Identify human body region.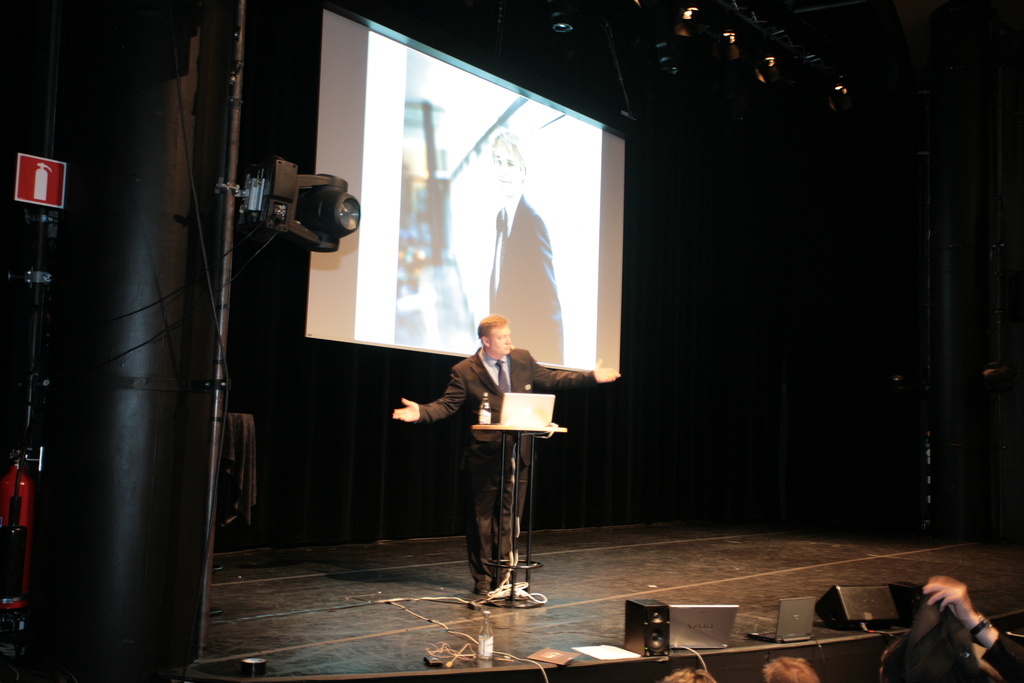
Region: [left=394, top=312, right=621, bottom=595].
